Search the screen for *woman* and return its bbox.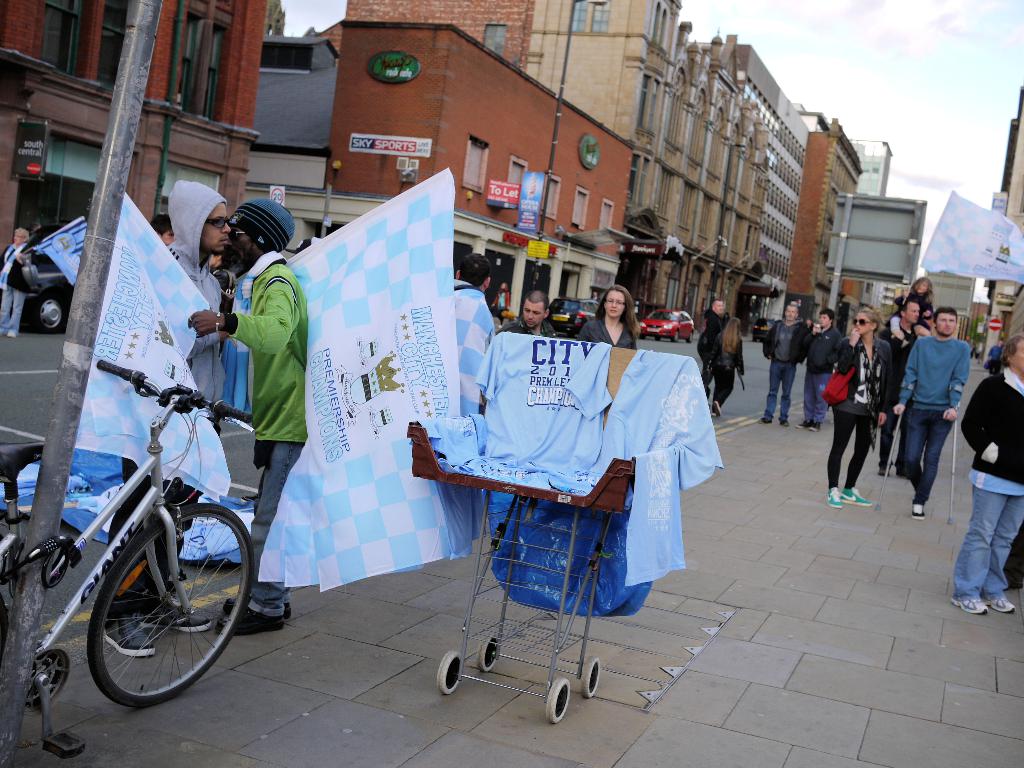
Found: x1=583, y1=288, x2=645, y2=348.
